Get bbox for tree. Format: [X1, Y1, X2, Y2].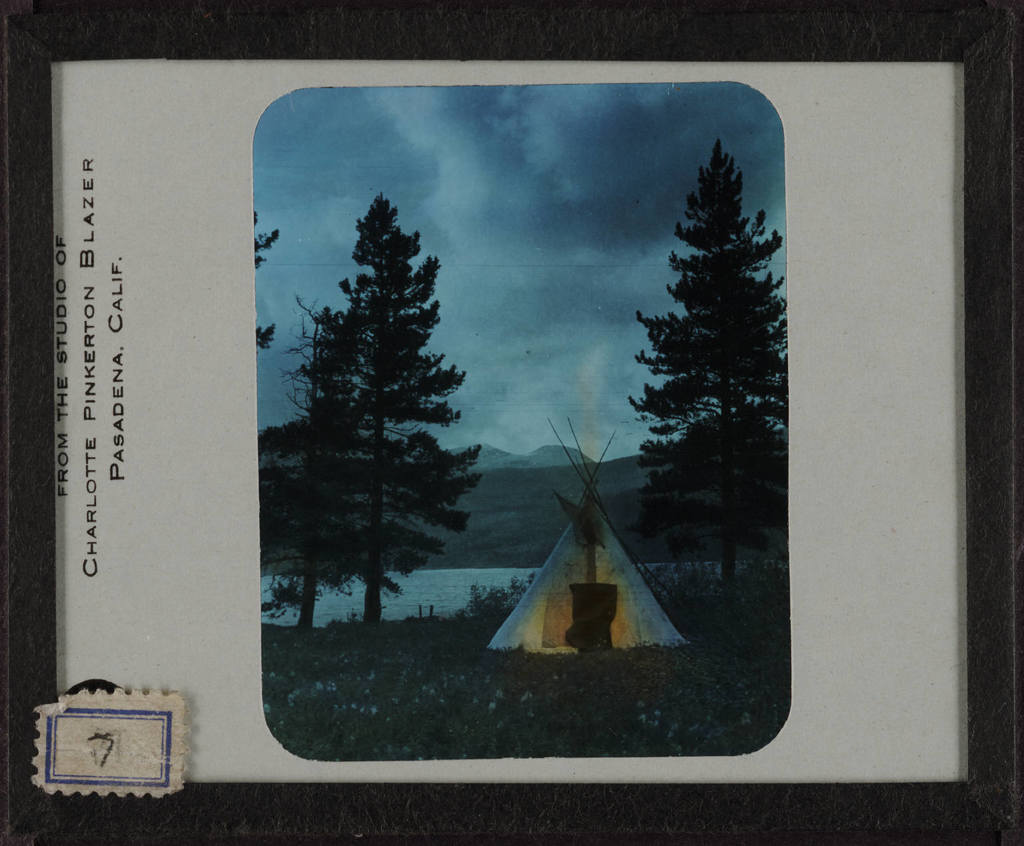
[269, 169, 495, 667].
